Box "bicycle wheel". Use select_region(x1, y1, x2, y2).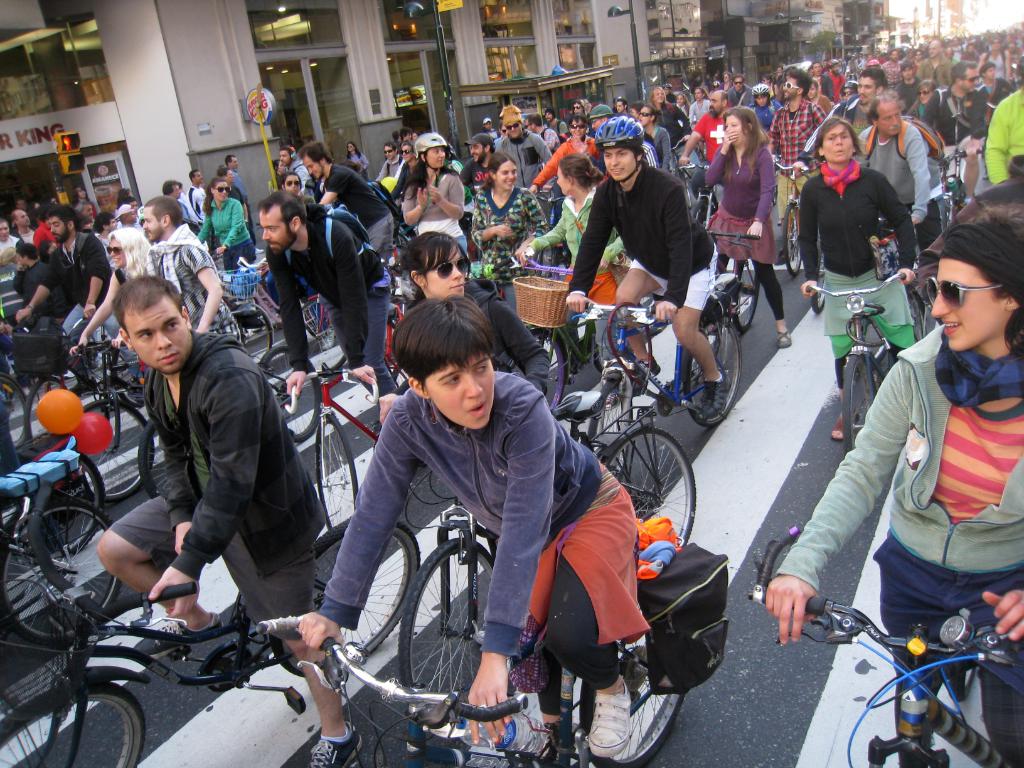
select_region(0, 678, 152, 767).
